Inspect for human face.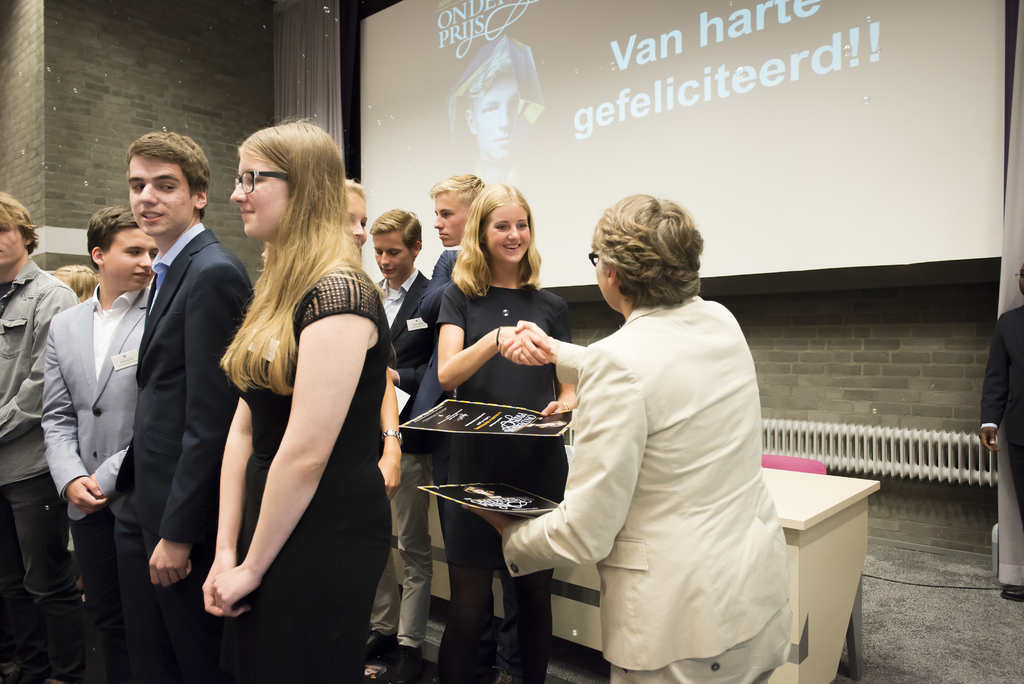
Inspection: (left=0, top=213, right=24, bottom=264).
